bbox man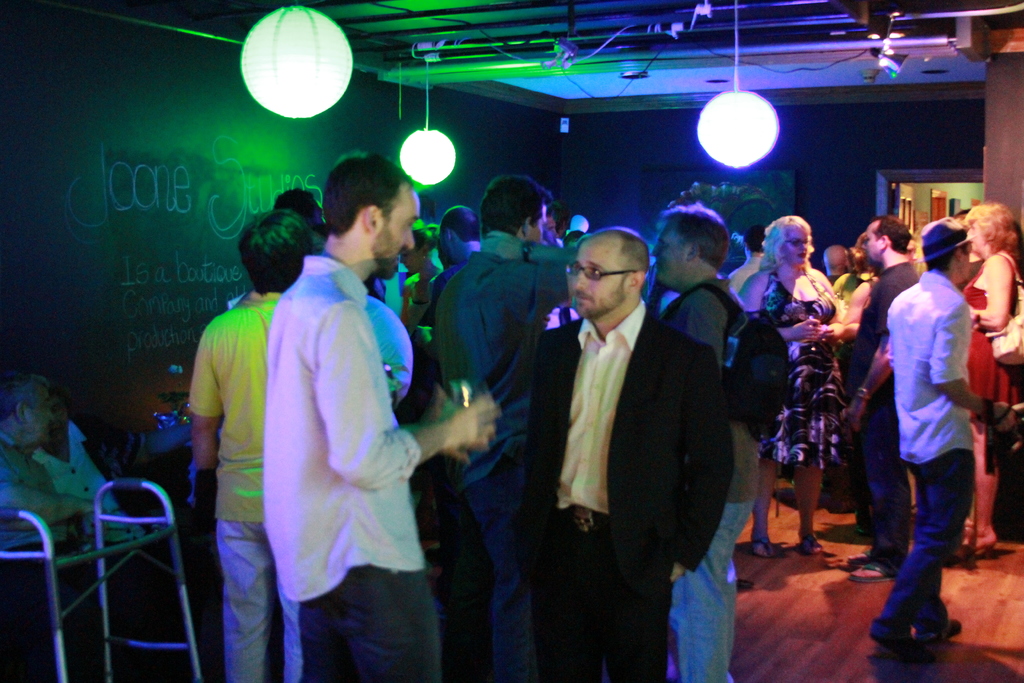
(left=0, top=378, right=149, bottom=682)
